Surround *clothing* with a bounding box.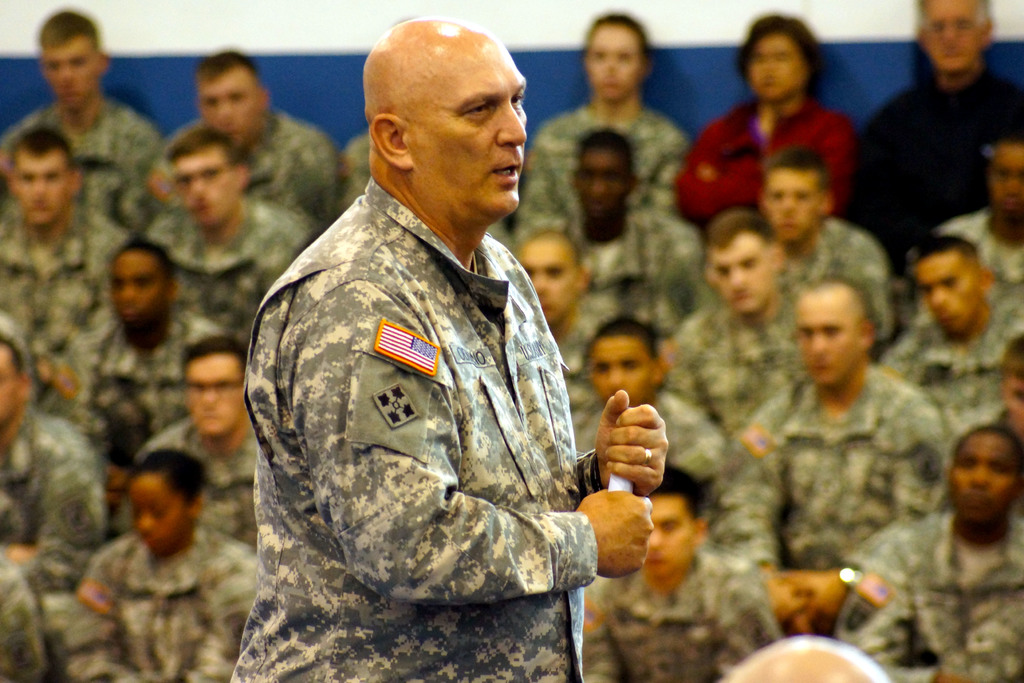
left=140, top=411, right=267, bottom=555.
